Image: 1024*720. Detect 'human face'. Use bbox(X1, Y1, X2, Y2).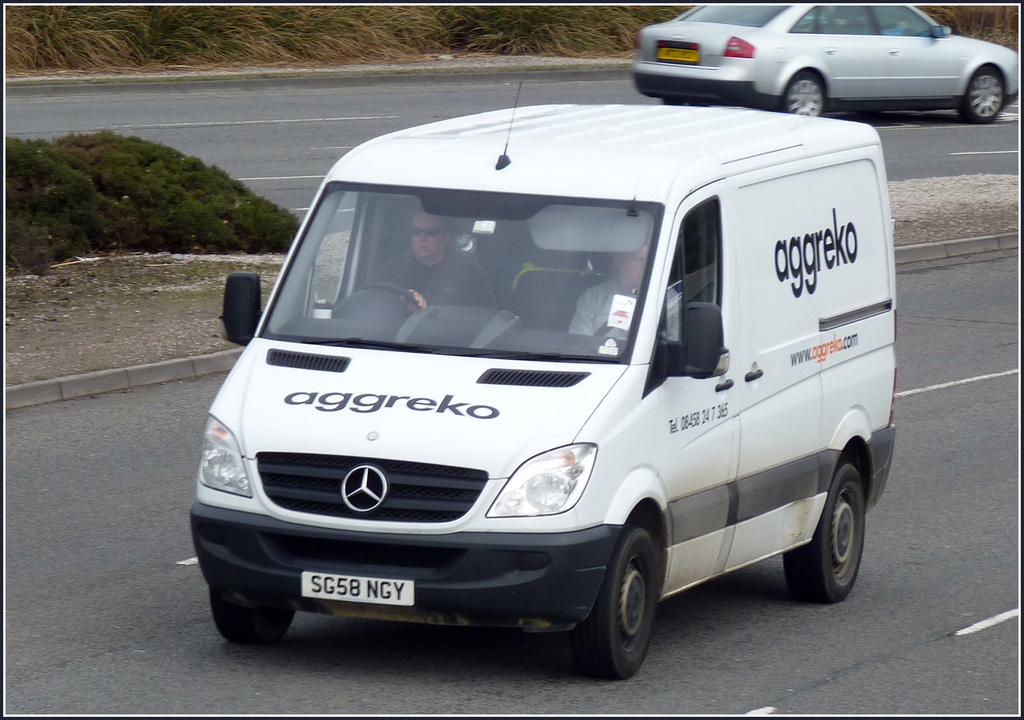
bbox(412, 213, 444, 260).
